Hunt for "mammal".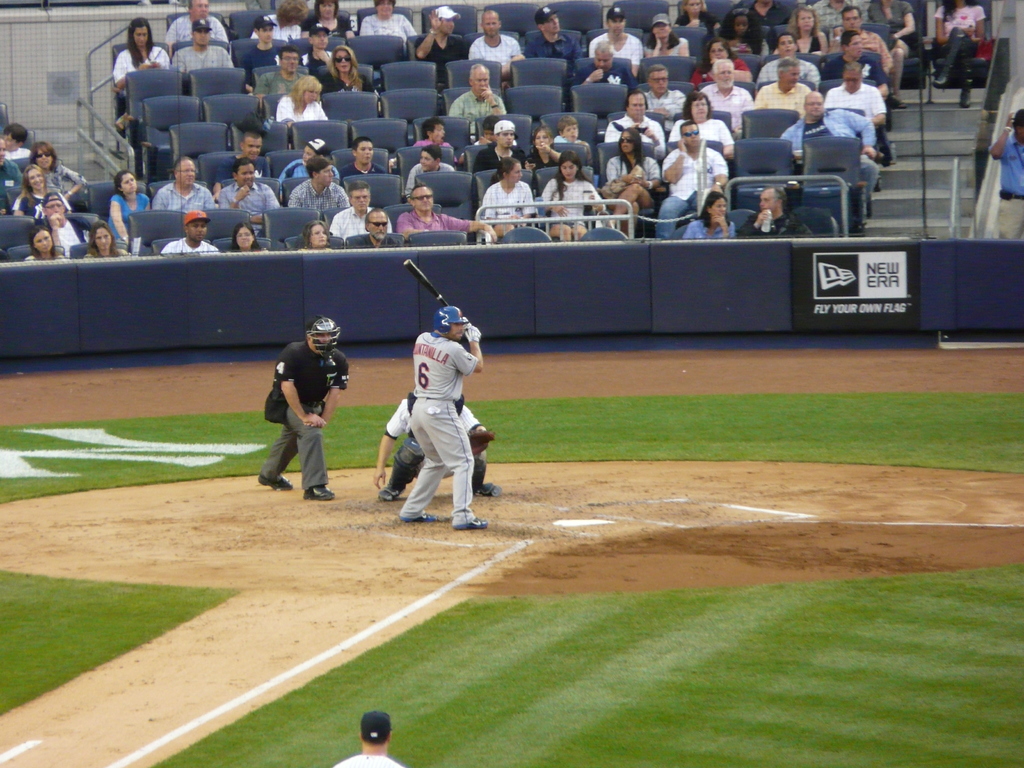
Hunted down at [x1=172, y1=17, x2=236, y2=73].
